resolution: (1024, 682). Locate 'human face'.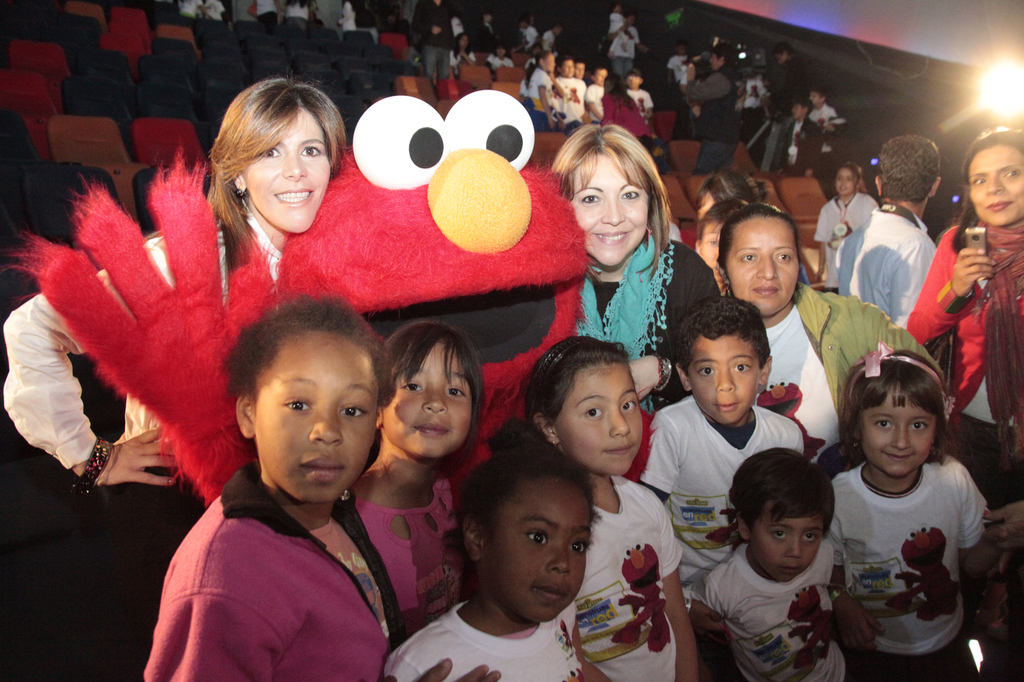
rect(559, 369, 643, 472).
